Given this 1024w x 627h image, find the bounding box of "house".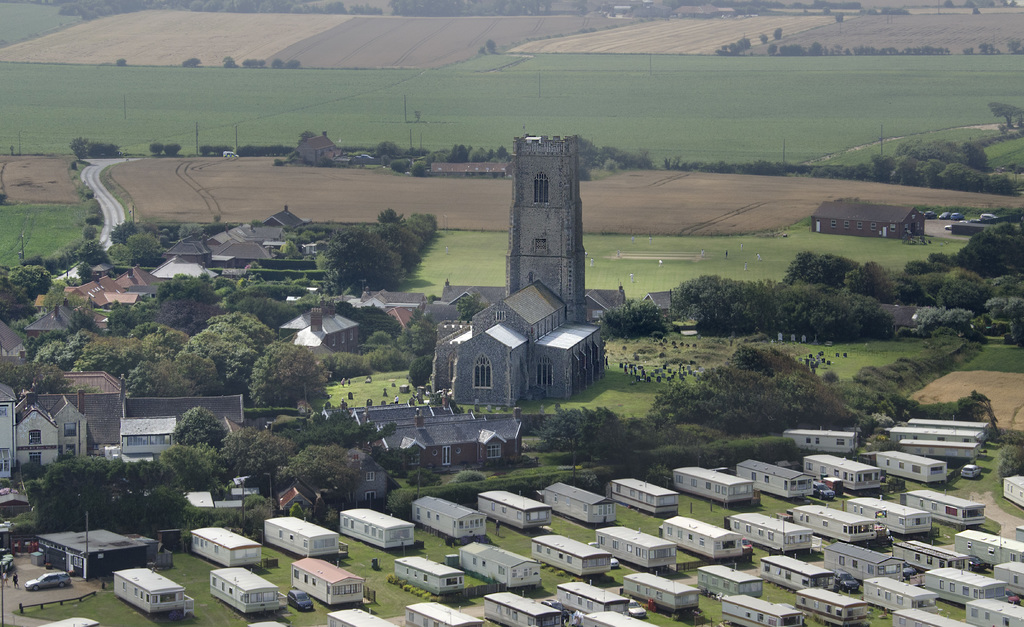
800,590,871,624.
